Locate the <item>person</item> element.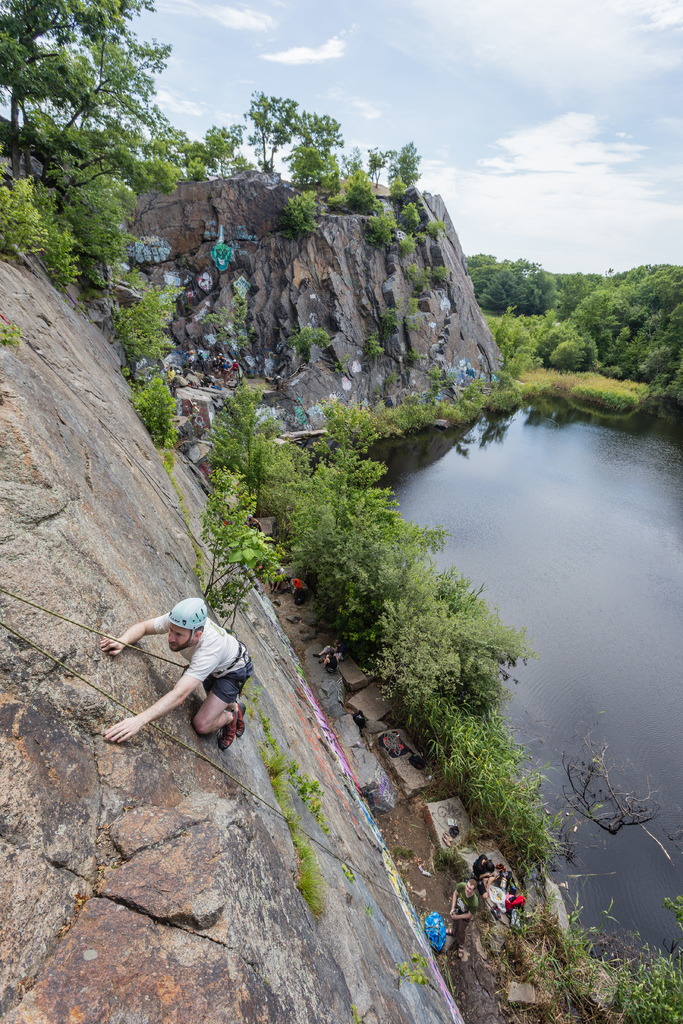
Element bbox: left=229, top=360, right=245, bottom=381.
